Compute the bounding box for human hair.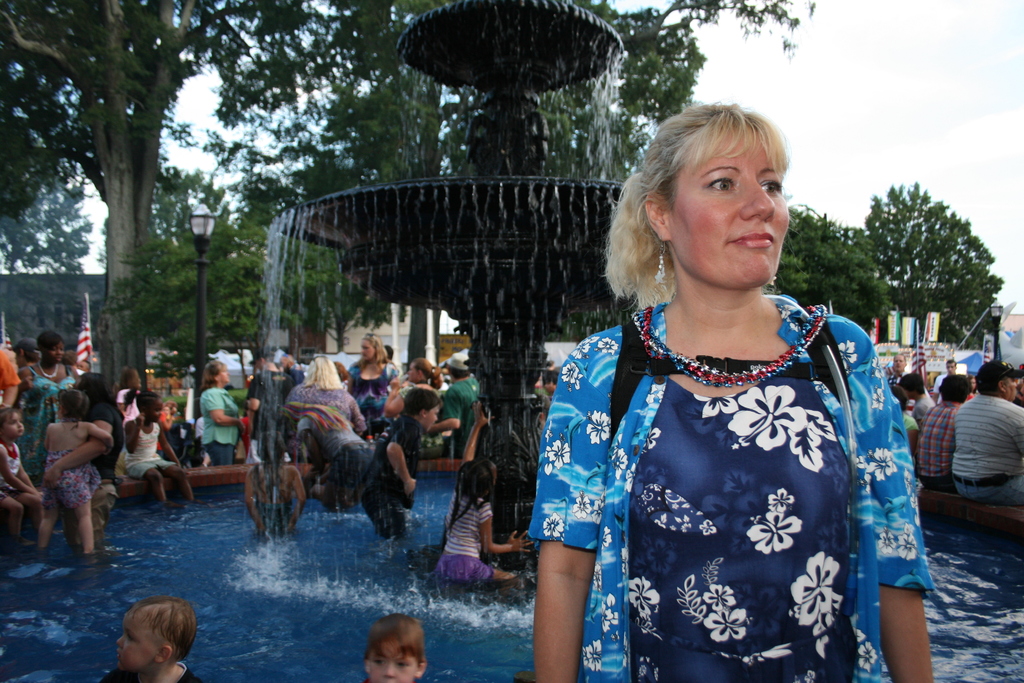
left=449, top=368, right=468, bottom=378.
